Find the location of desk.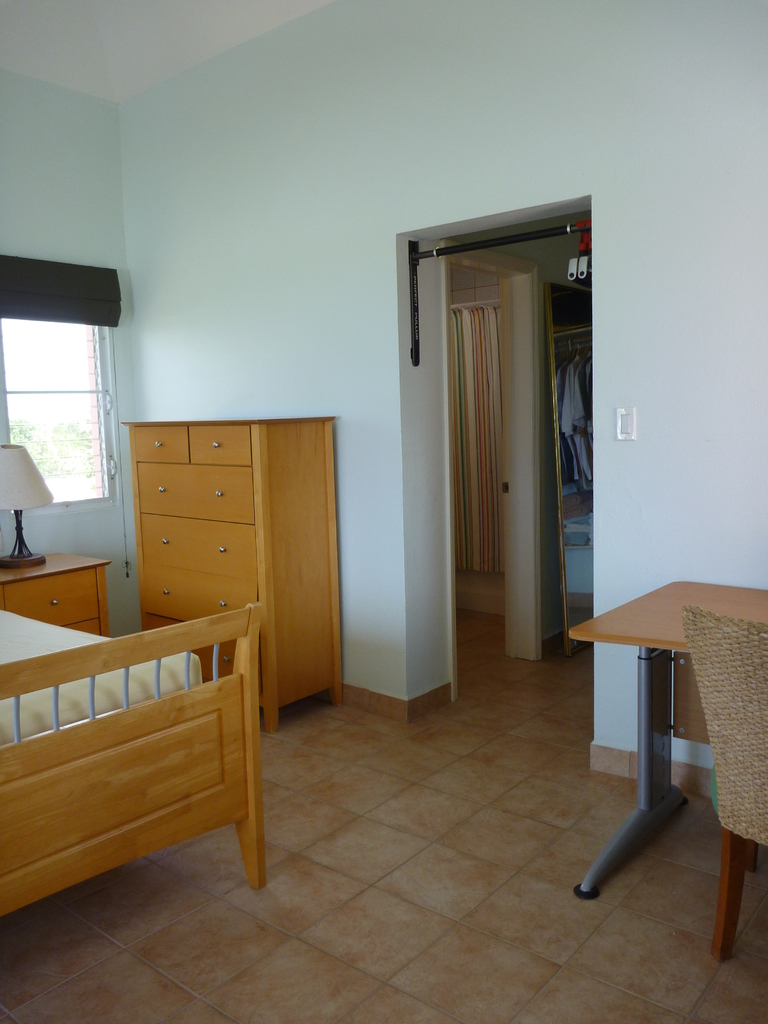
Location: (left=577, top=589, right=745, bottom=926).
